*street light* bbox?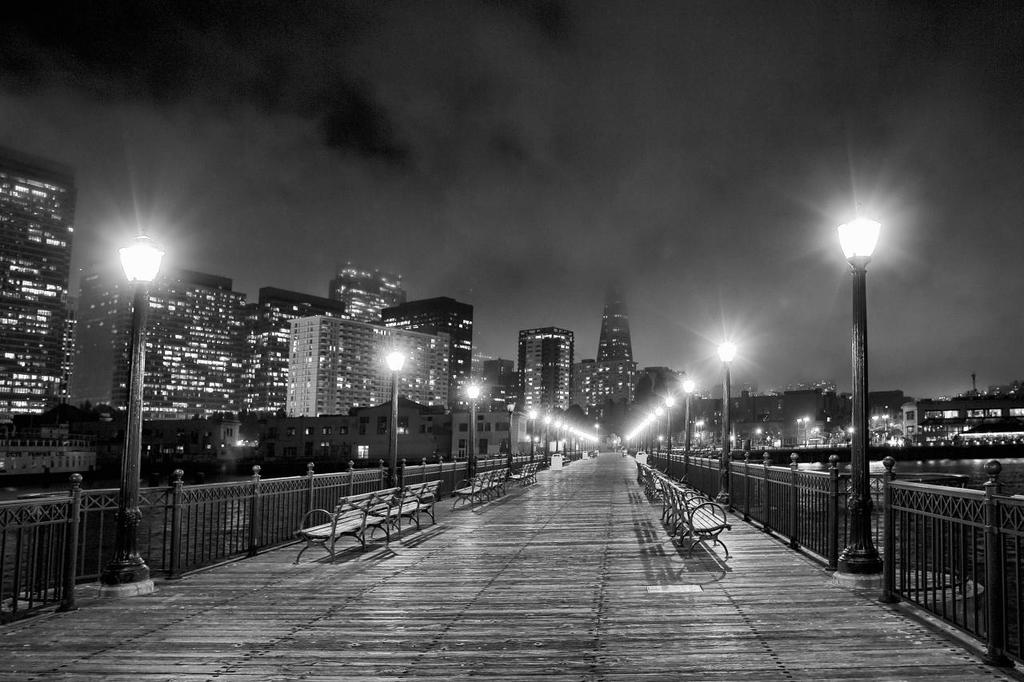
box(109, 235, 172, 583)
